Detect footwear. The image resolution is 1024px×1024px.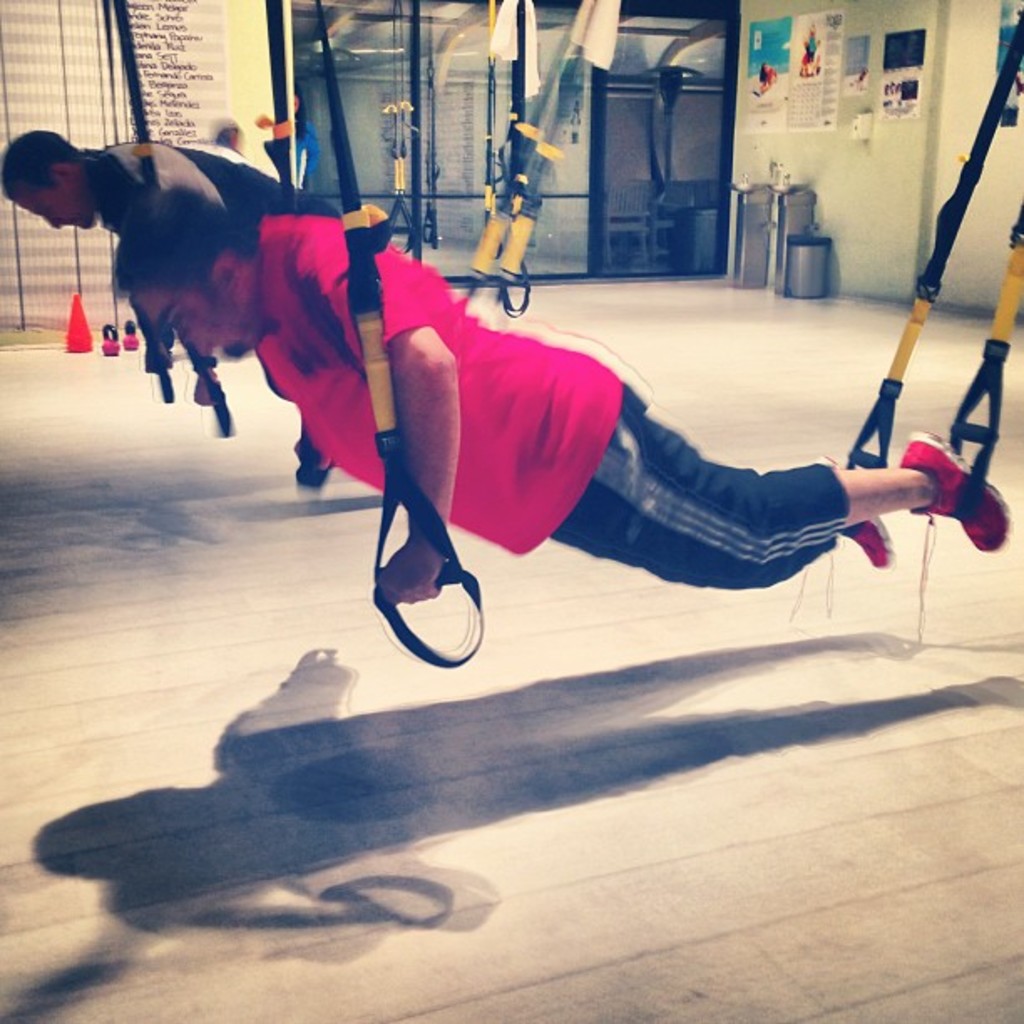
(835,462,887,574).
